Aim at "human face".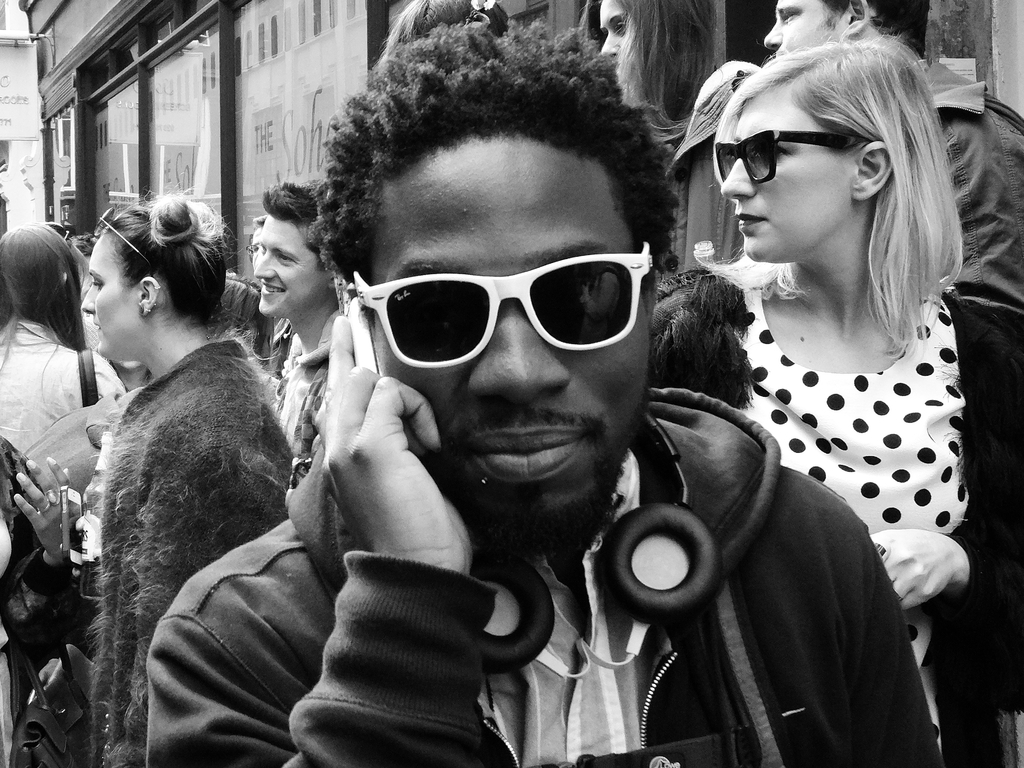
Aimed at 762:0:851:53.
